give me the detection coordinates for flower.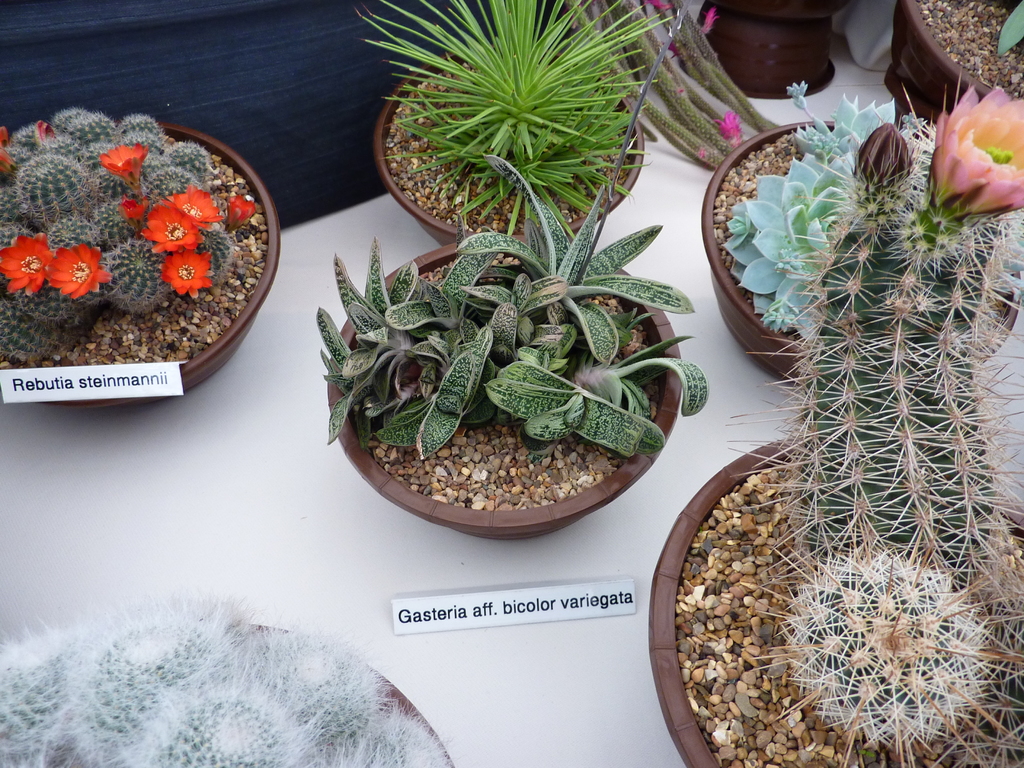
(164,248,216,287).
